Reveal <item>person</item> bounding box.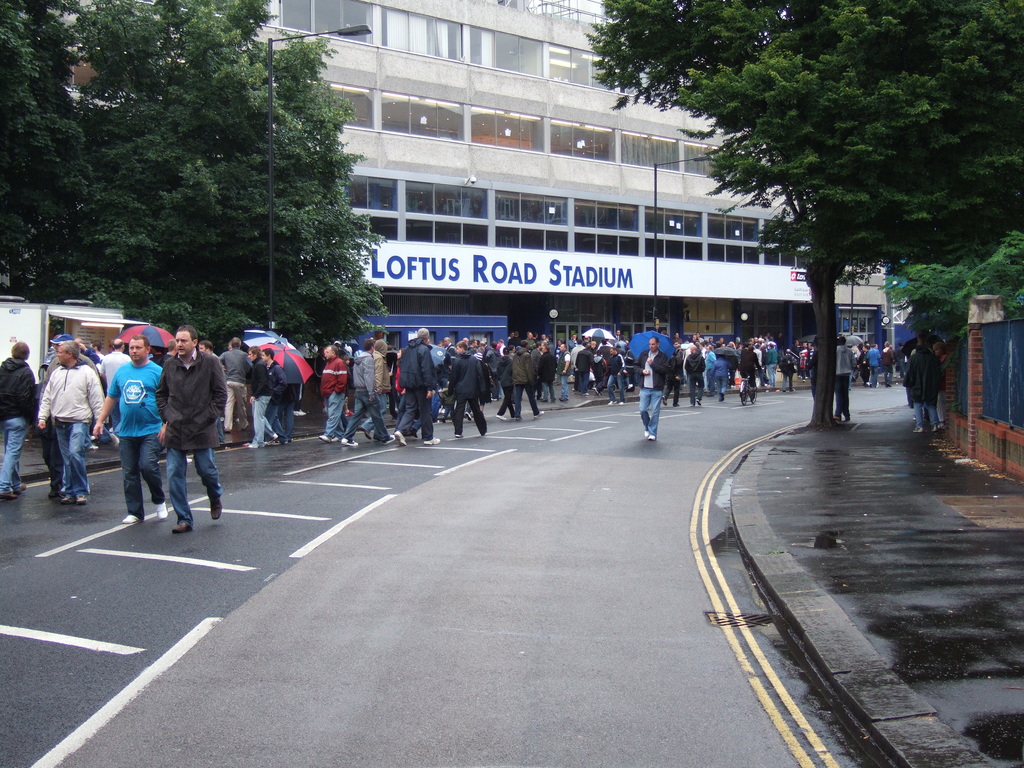
Revealed: <bbox>401, 328, 446, 452</bbox>.
